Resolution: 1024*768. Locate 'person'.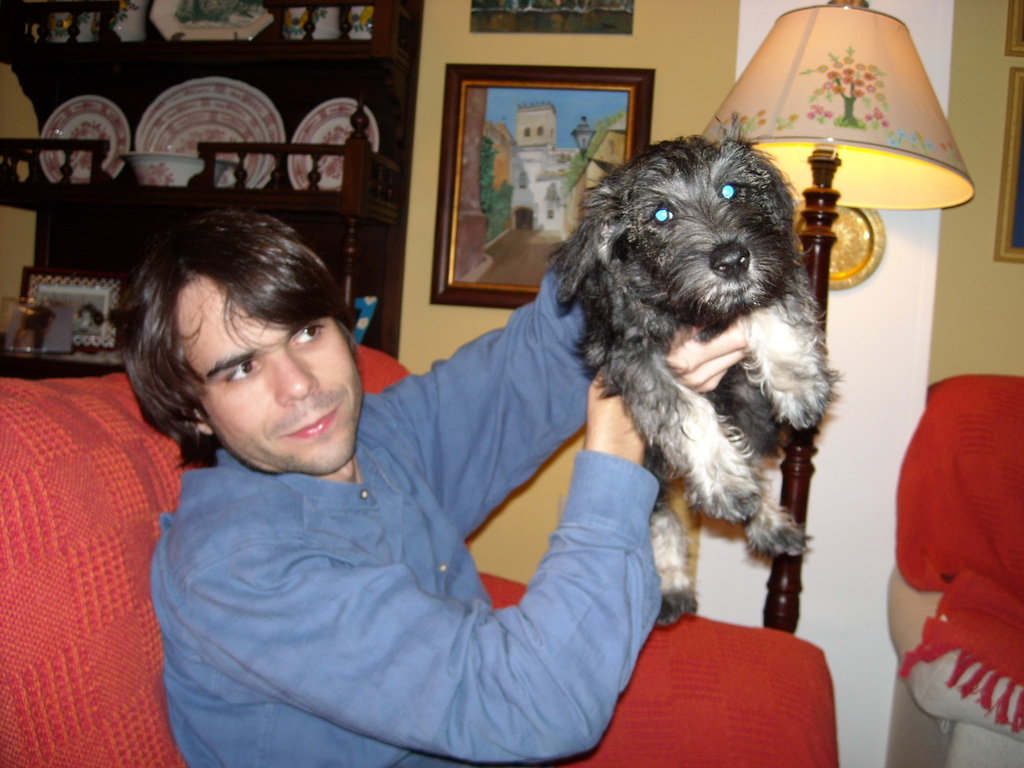
rect(116, 202, 748, 767).
